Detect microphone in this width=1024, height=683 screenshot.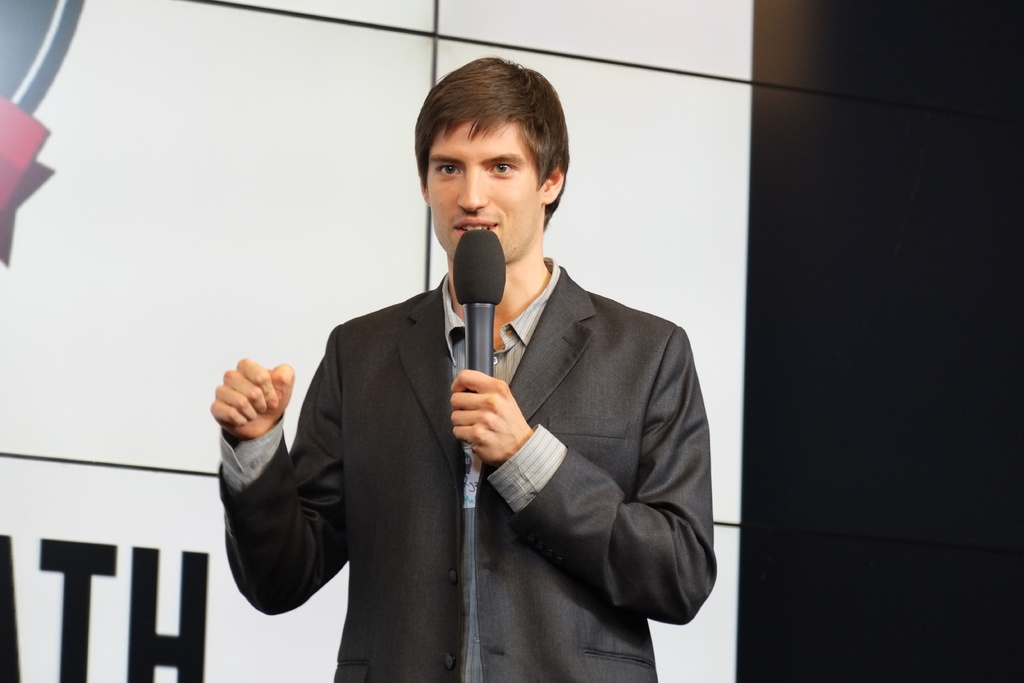
Detection: (left=445, top=224, right=510, bottom=463).
